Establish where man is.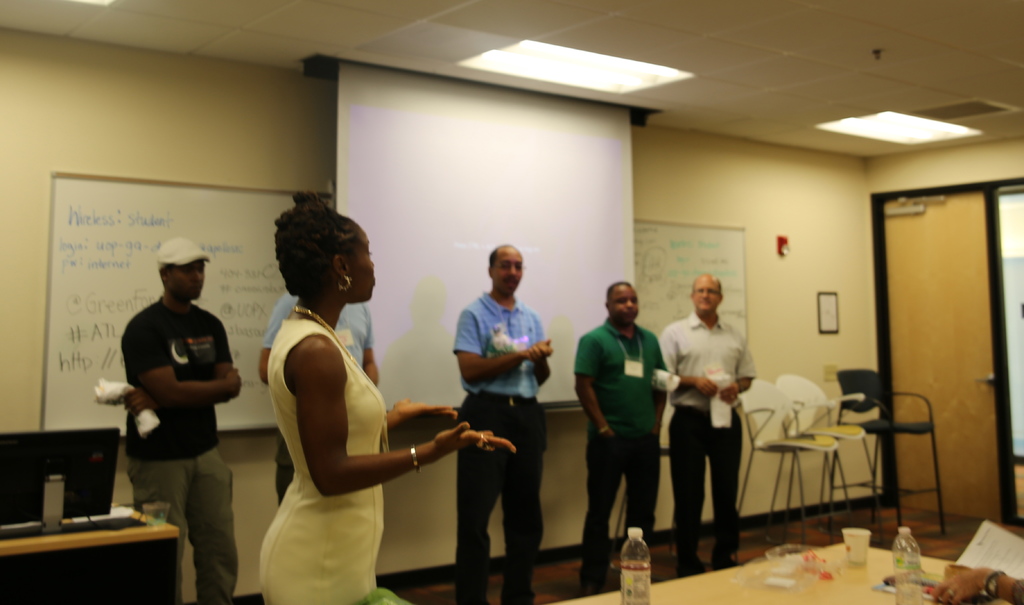
Established at pyautogui.locateOnScreen(659, 273, 756, 577).
